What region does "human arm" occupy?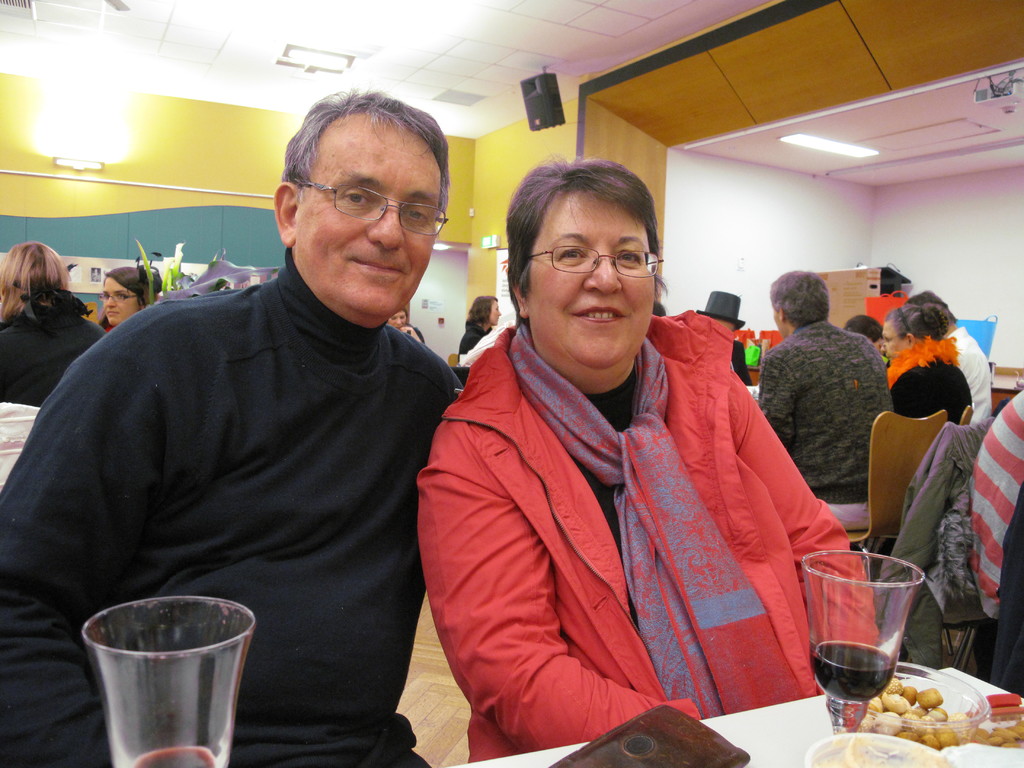
region(456, 319, 511, 365).
